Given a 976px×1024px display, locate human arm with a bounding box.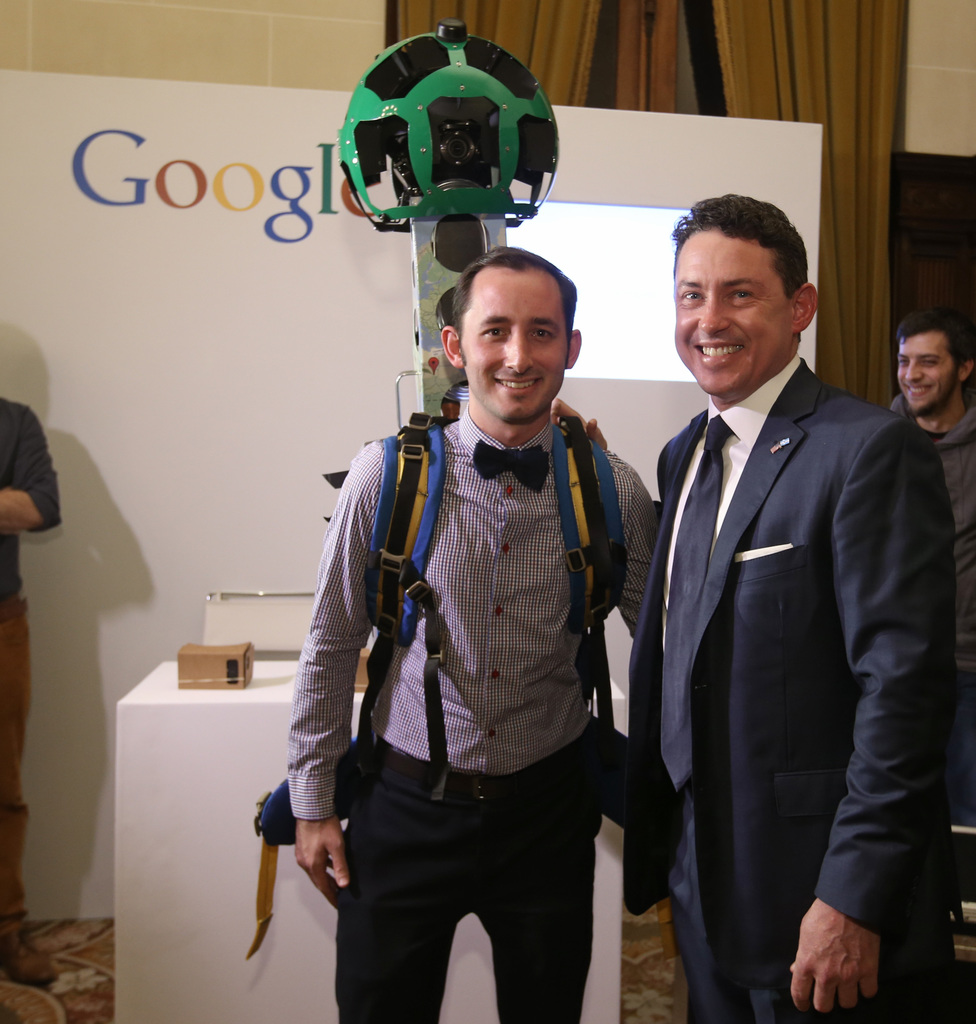
Located: pyautogui.locateOnScreen(286, 445, 380, 911).
